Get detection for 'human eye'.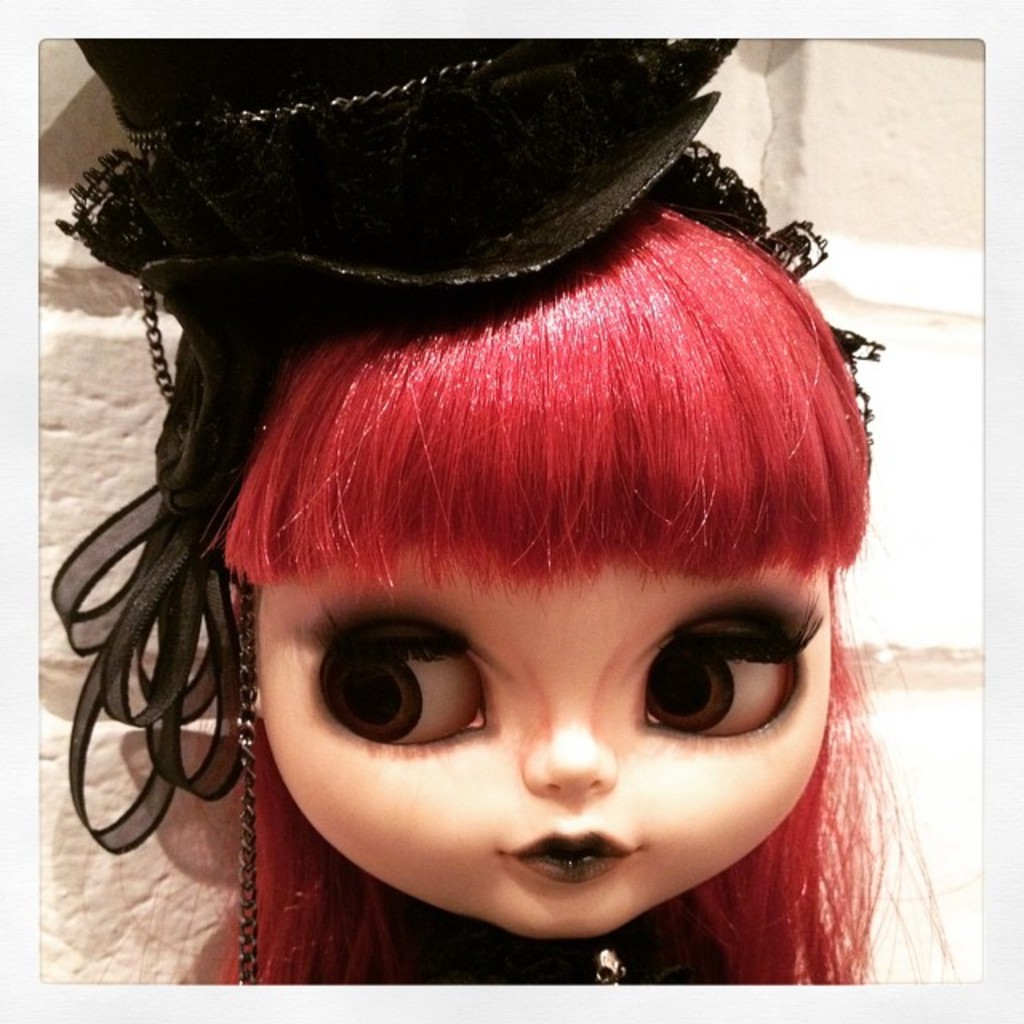
Detection: region(629, 576, 827, 749).
